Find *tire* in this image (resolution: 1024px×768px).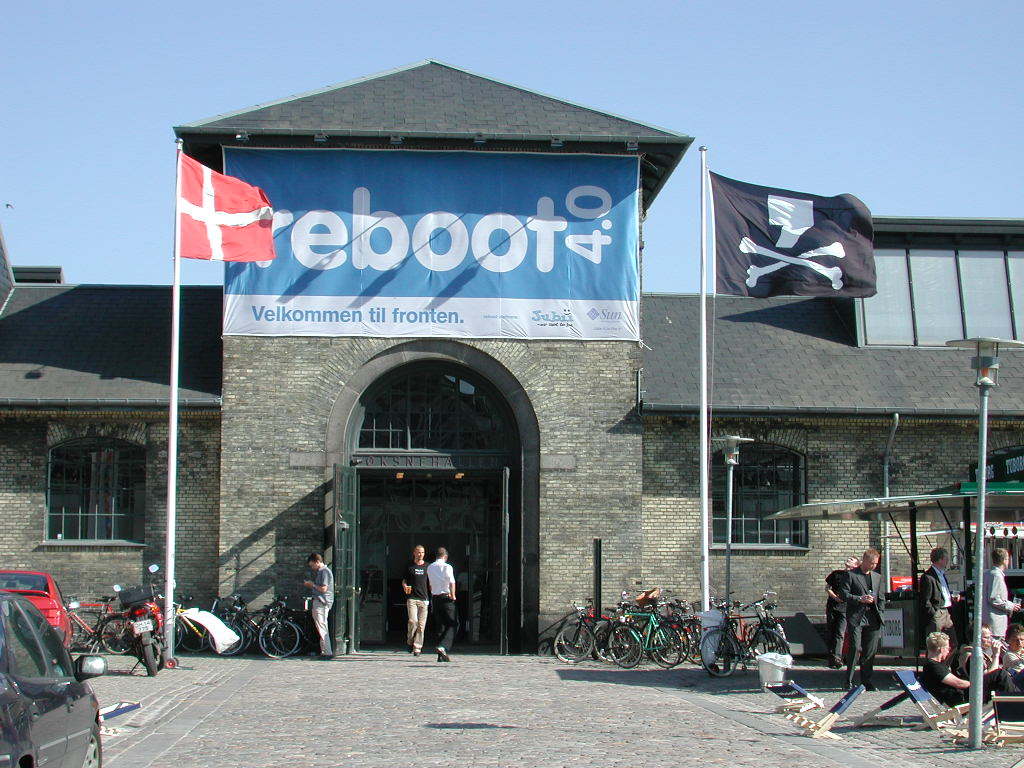
Rect(607, 626, 642, 667).
